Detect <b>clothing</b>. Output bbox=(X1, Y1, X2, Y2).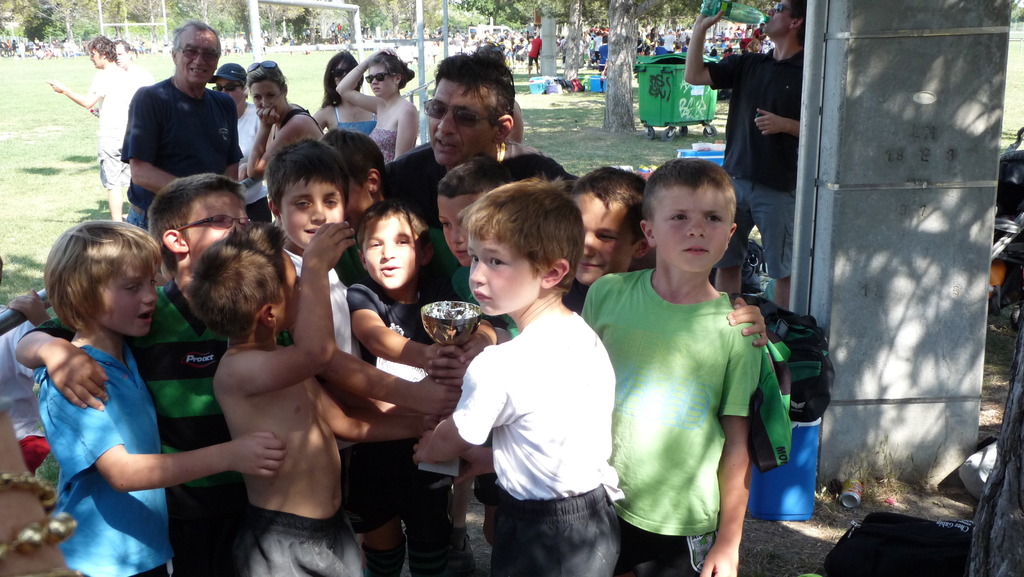
bbox=(233, 507, 364, 576).
